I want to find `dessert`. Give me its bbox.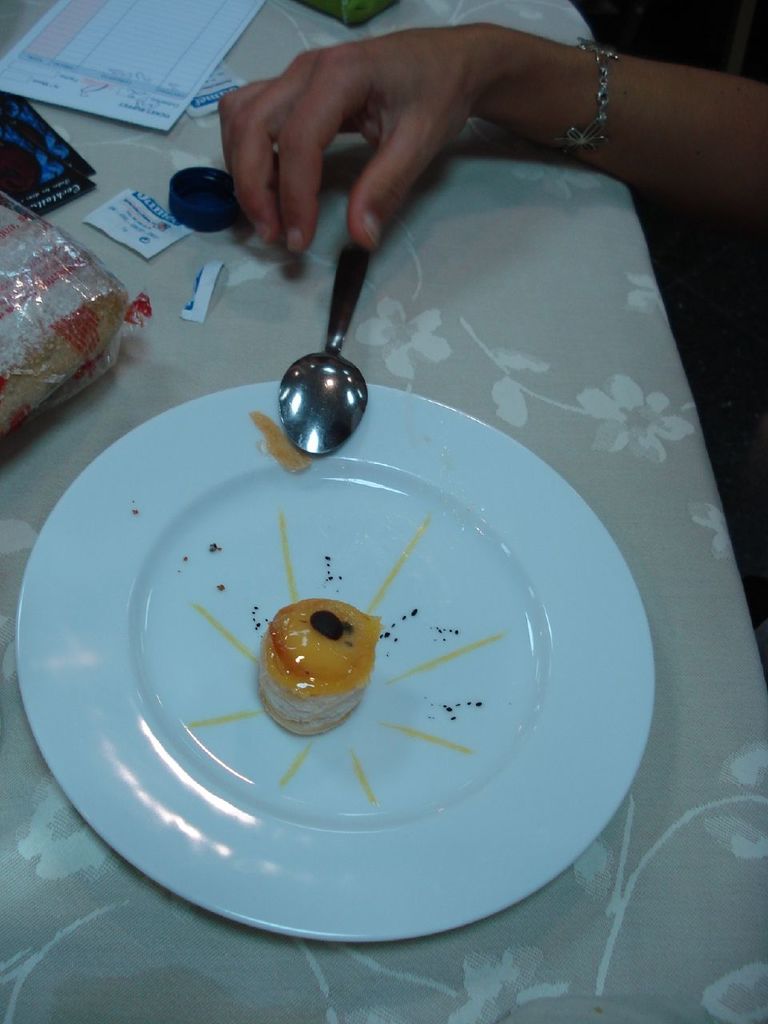
region(252, 600, 384, 738).
